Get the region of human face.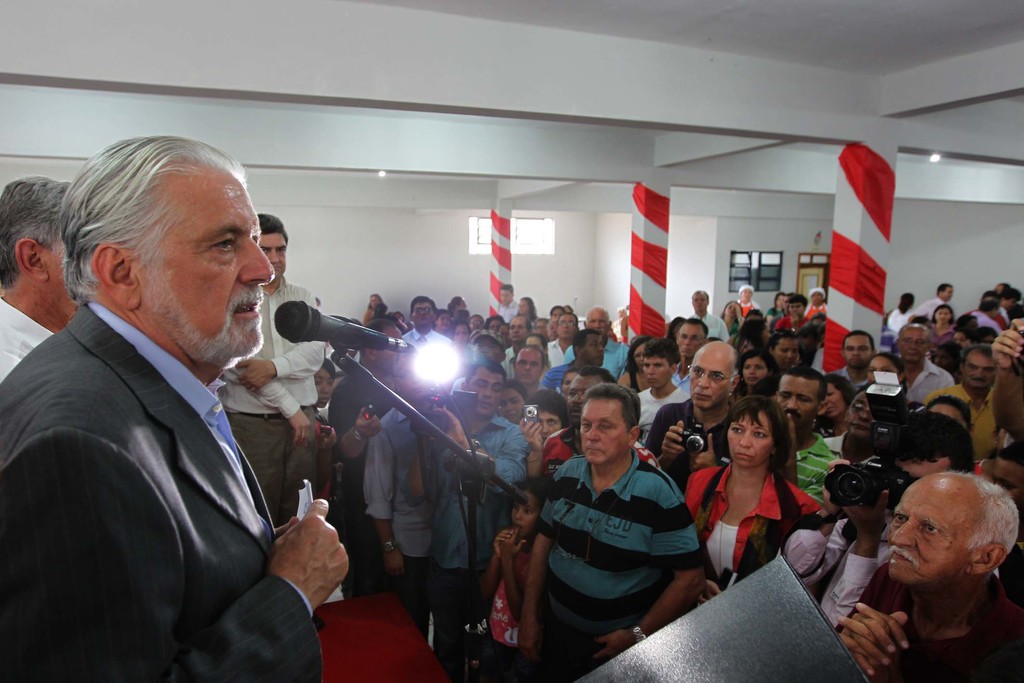
bbox(780, 378, 813, 427).
